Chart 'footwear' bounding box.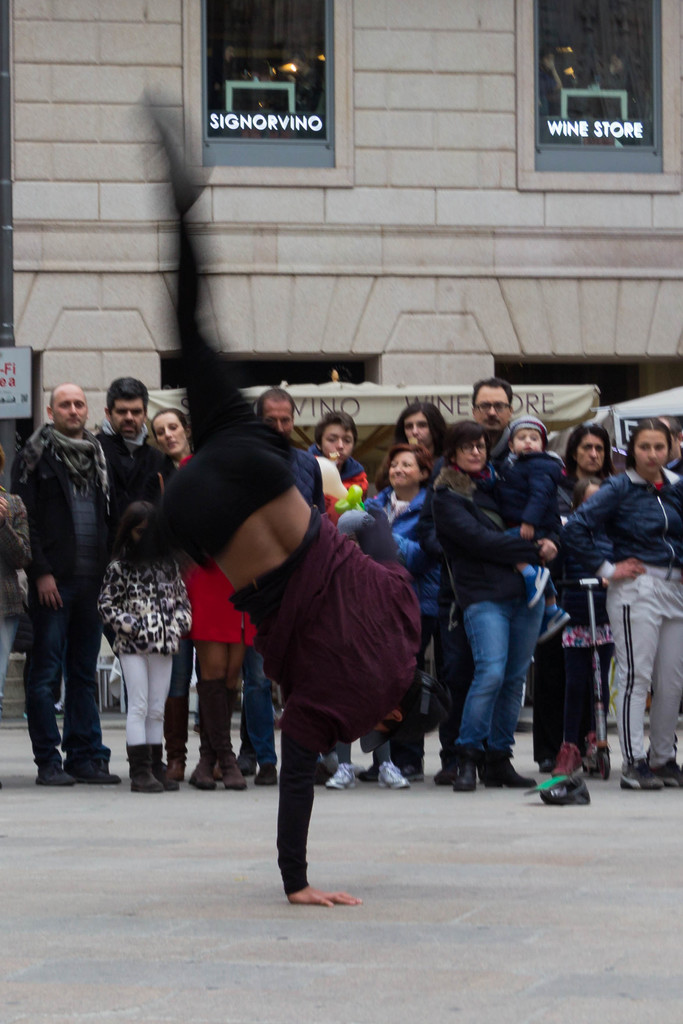
Charted: crop(620, 758, 666, 790).
